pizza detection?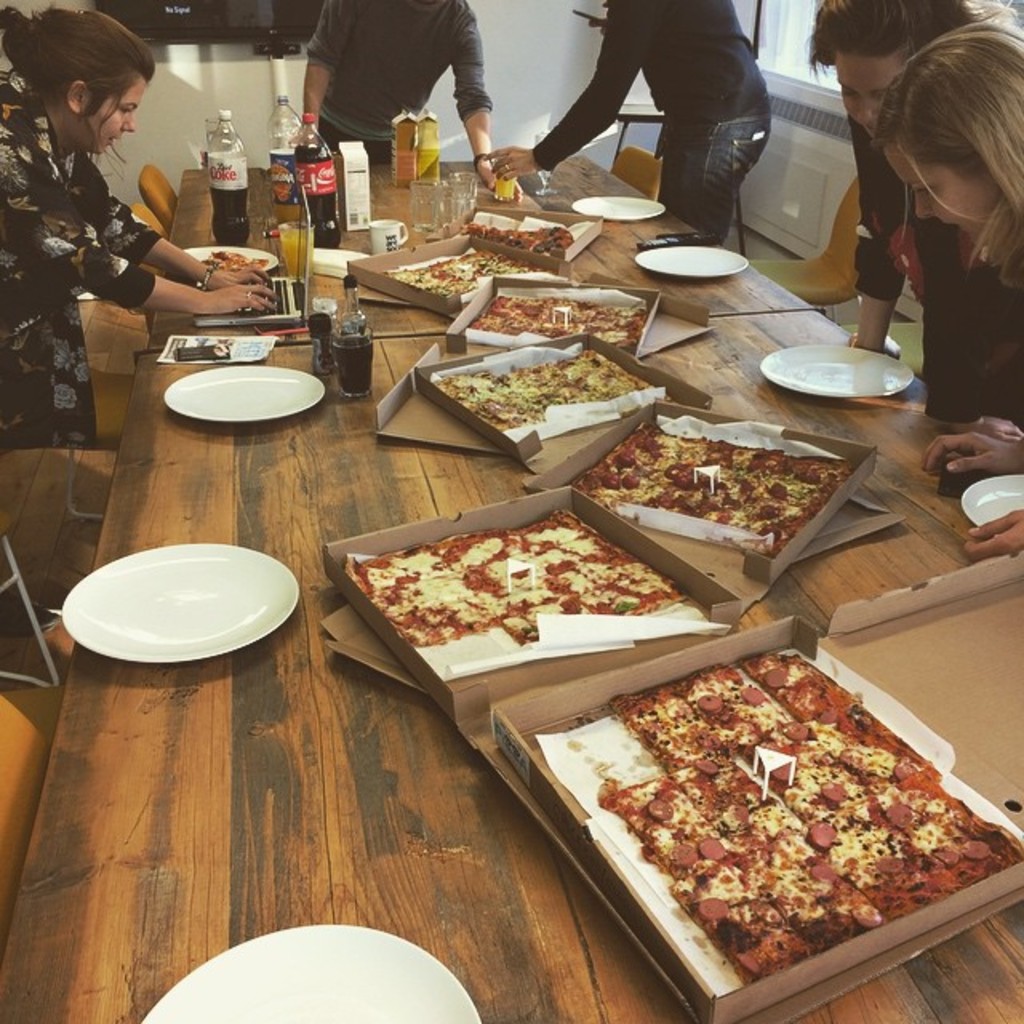
[430,338,650,435]
